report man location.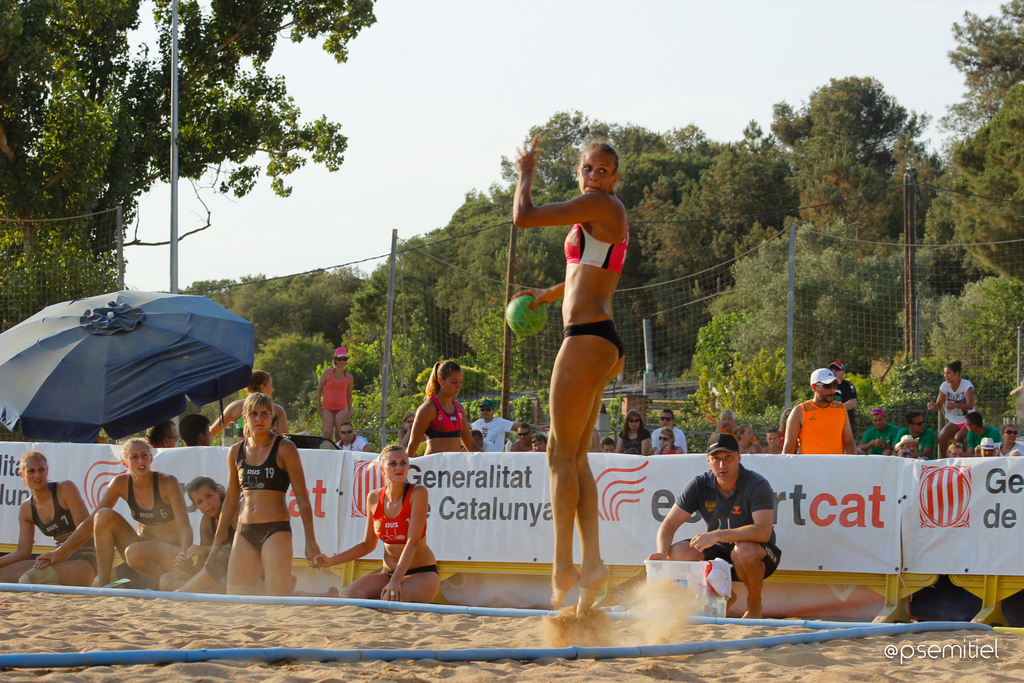
Report: 888,407,933,459.
